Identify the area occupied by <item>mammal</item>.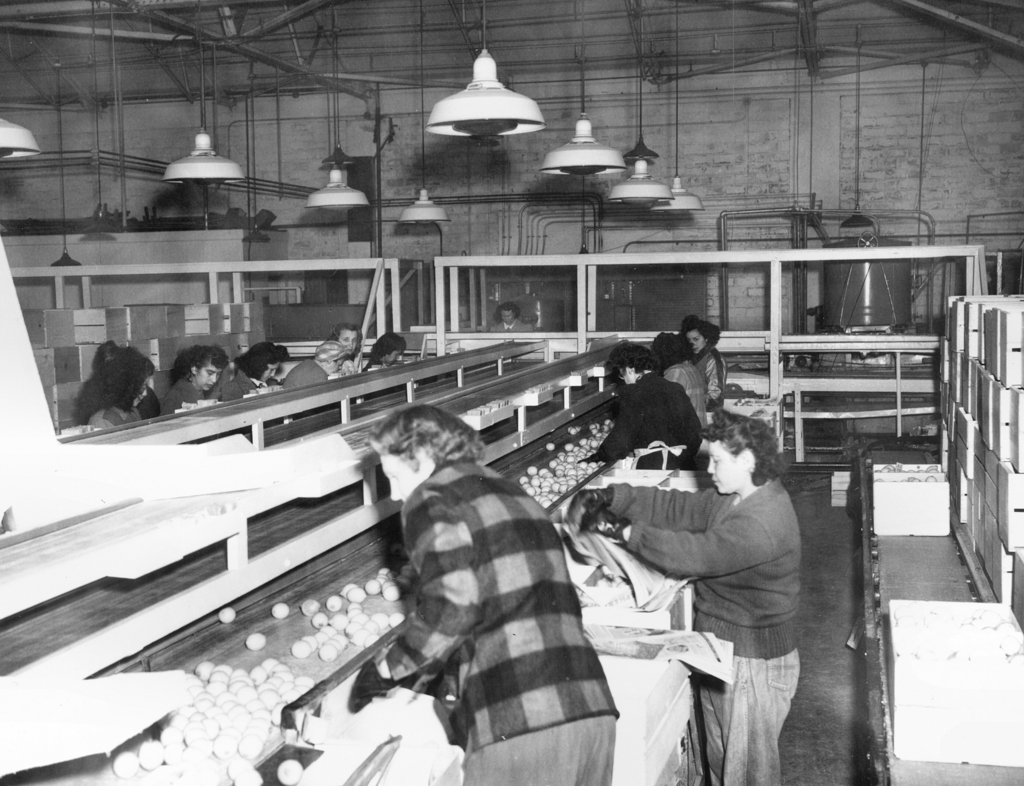
Area: locate(347, 403, 616, 785).
